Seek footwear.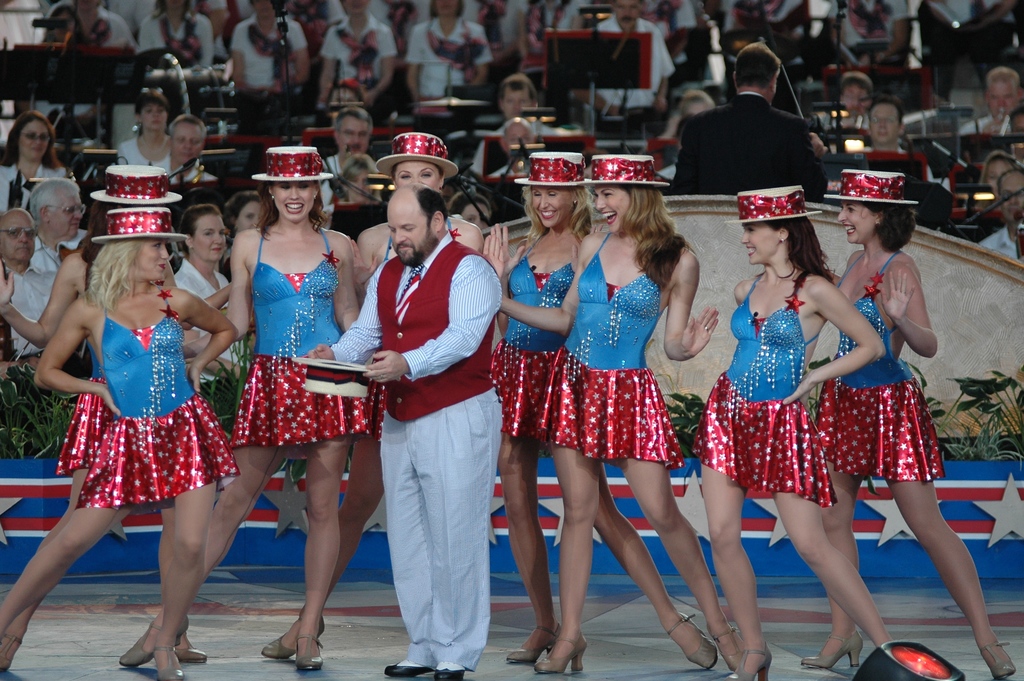
BBox(667, 614, 716, 669).
